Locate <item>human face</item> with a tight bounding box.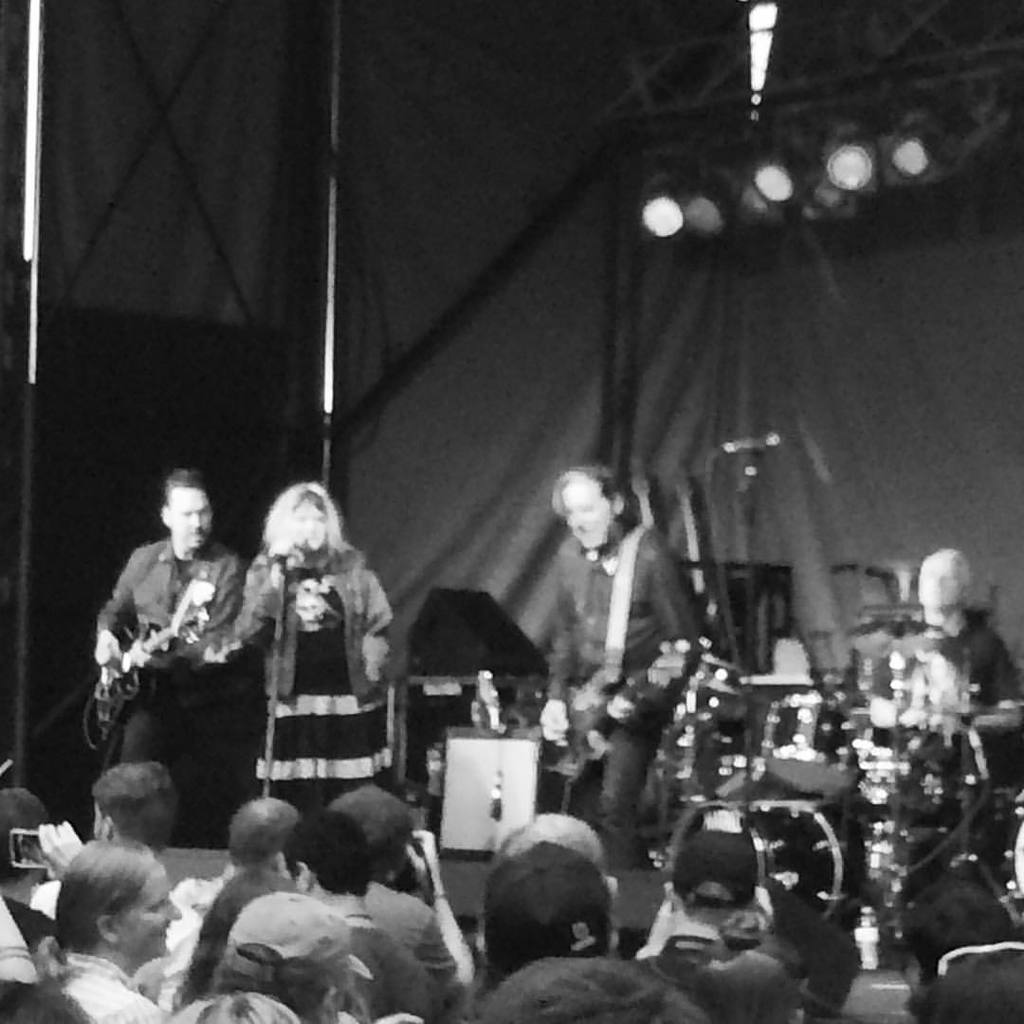
[left=560, top=480, right=612, bottom=551].
